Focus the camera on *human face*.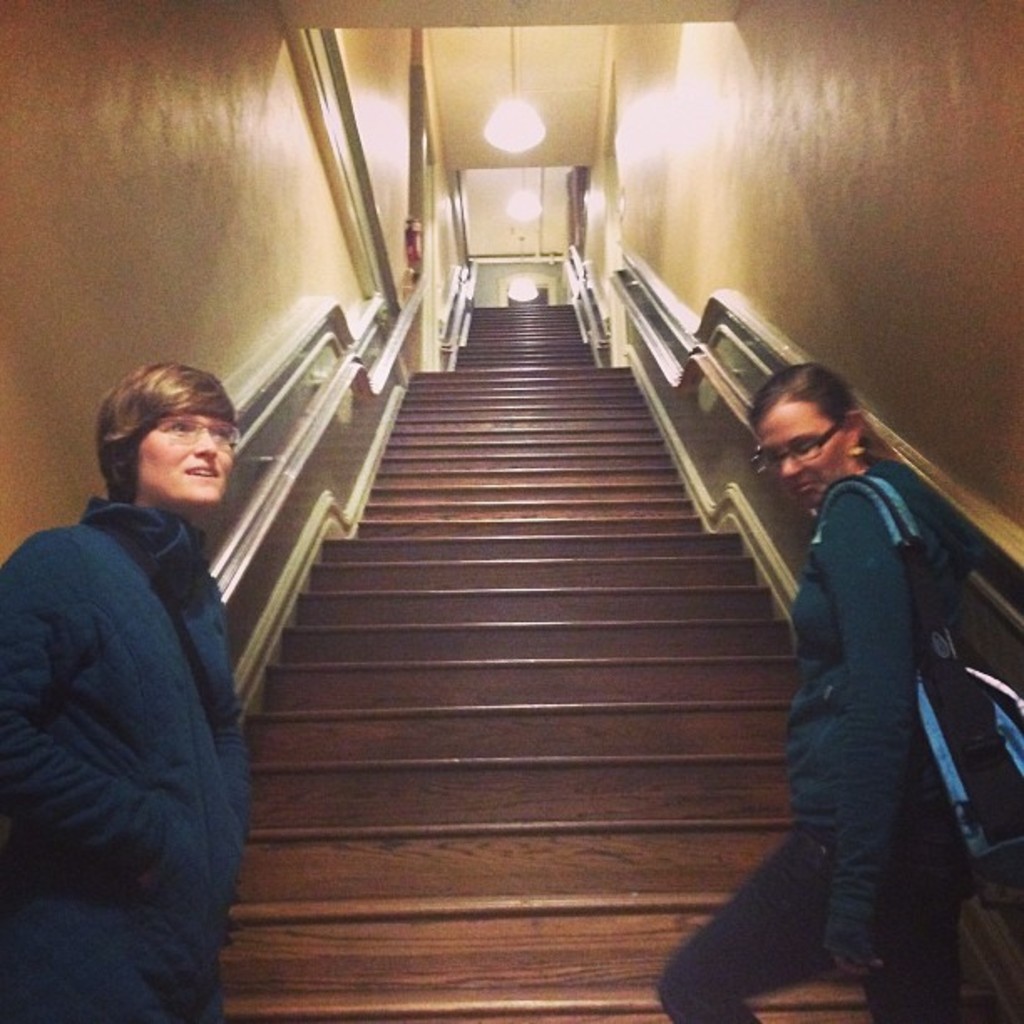
Focus region: l=755, t=410, r=850, b=517.
